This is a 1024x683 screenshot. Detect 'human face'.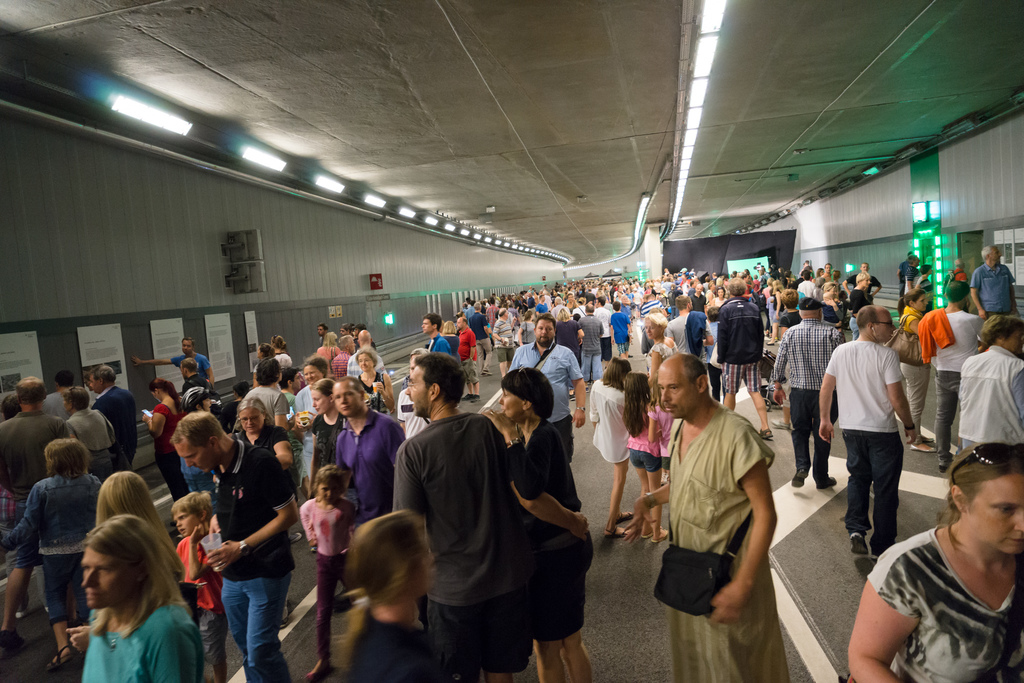
x1=645 y1=320 x2=660 y2=340.
